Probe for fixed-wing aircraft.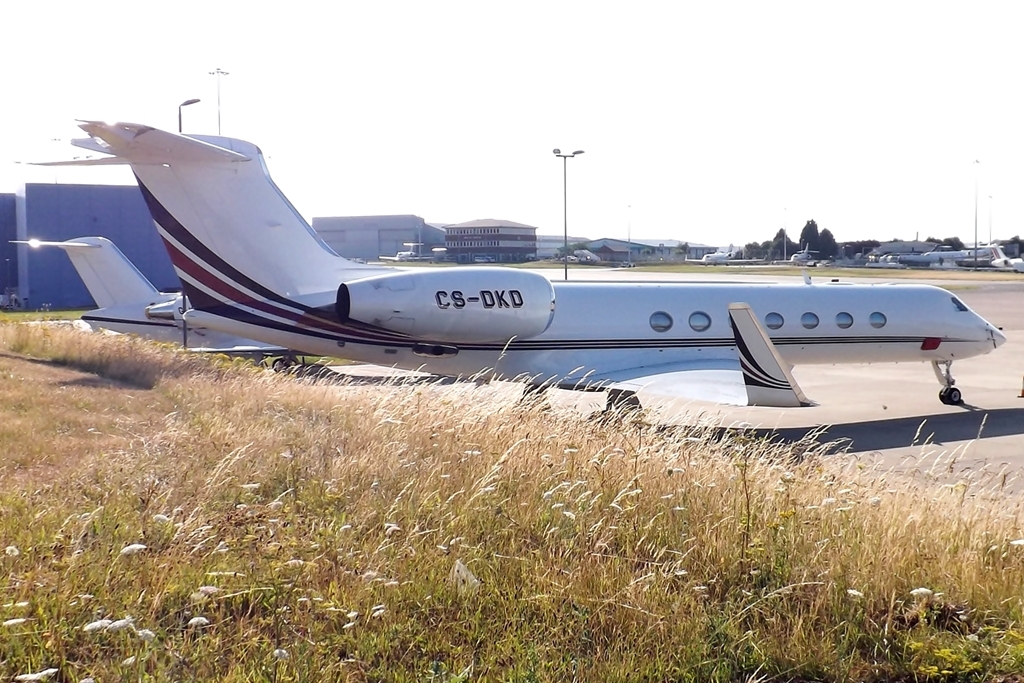
Probe result: BBox(978, 237, 1023, 271).
